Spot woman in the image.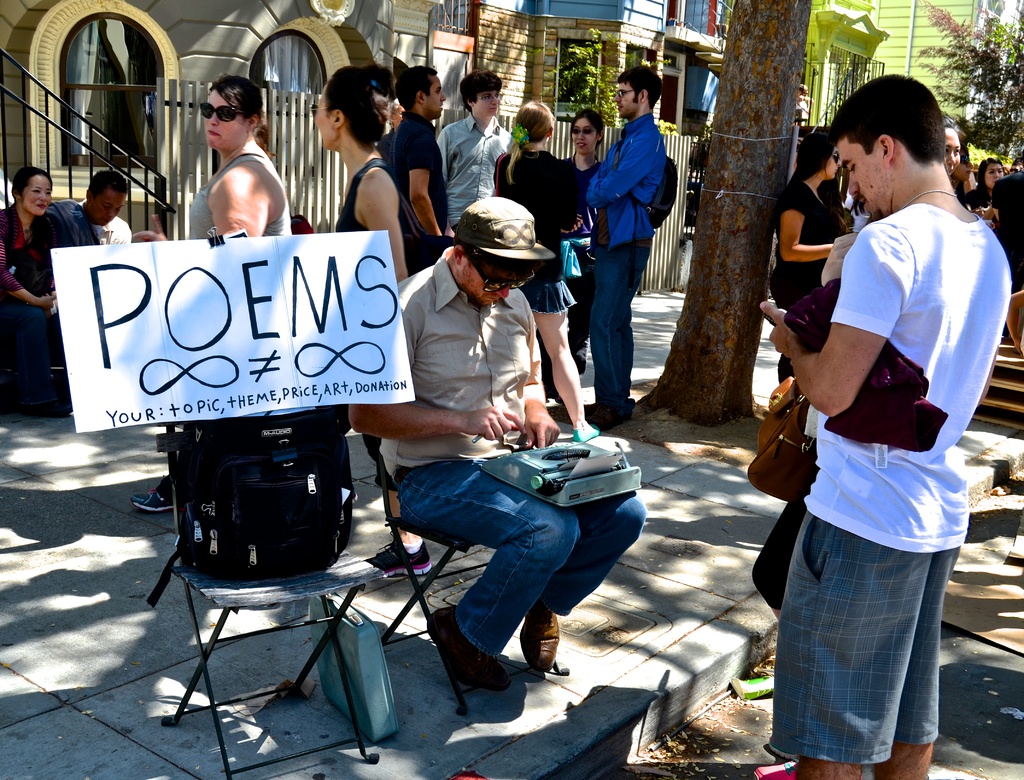
woman found at (558,109,605,377).
